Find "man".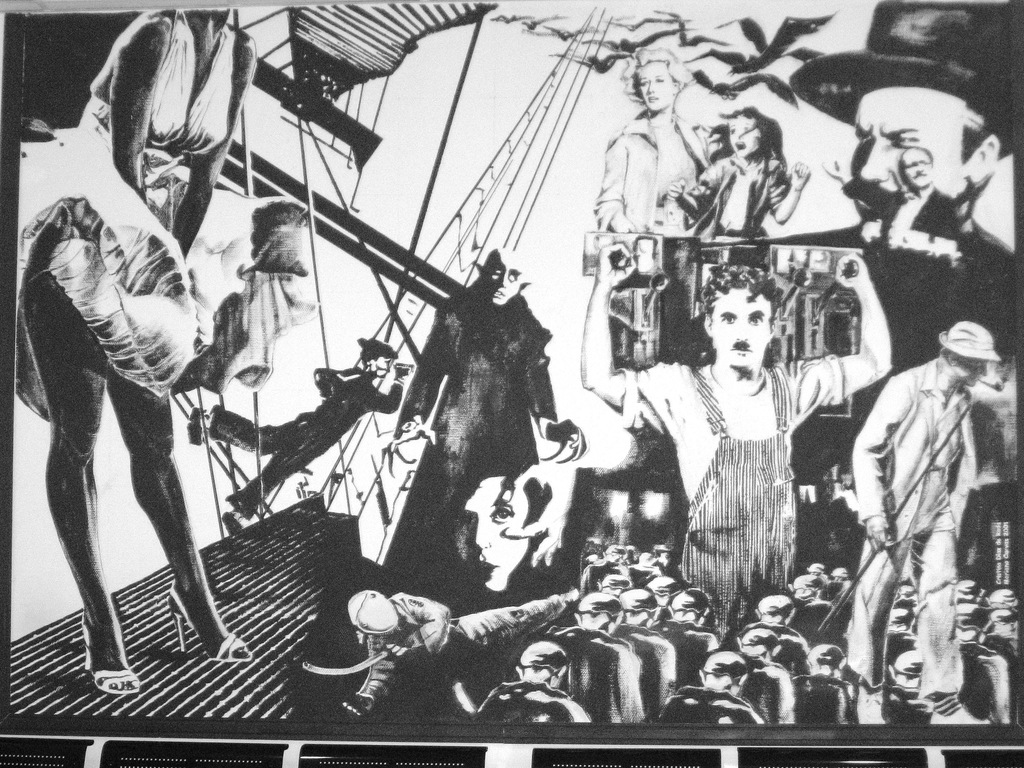
rect(339, 588, 580, 716).
